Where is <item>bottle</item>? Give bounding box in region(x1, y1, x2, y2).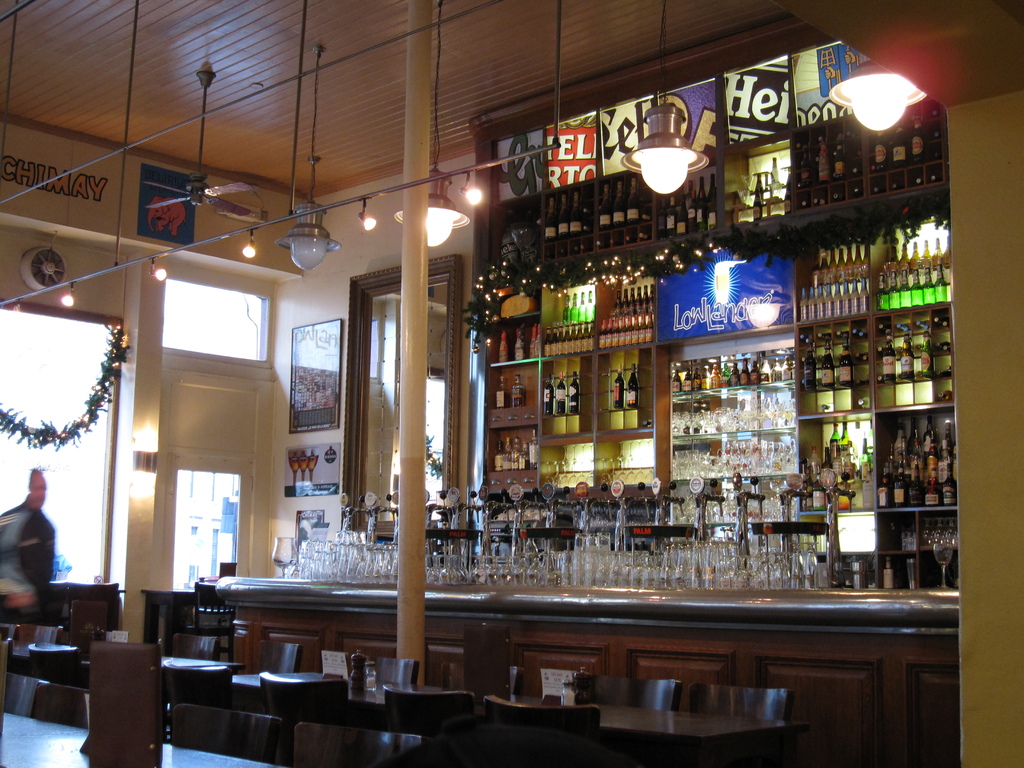
region(562, 294, 572, 323).
